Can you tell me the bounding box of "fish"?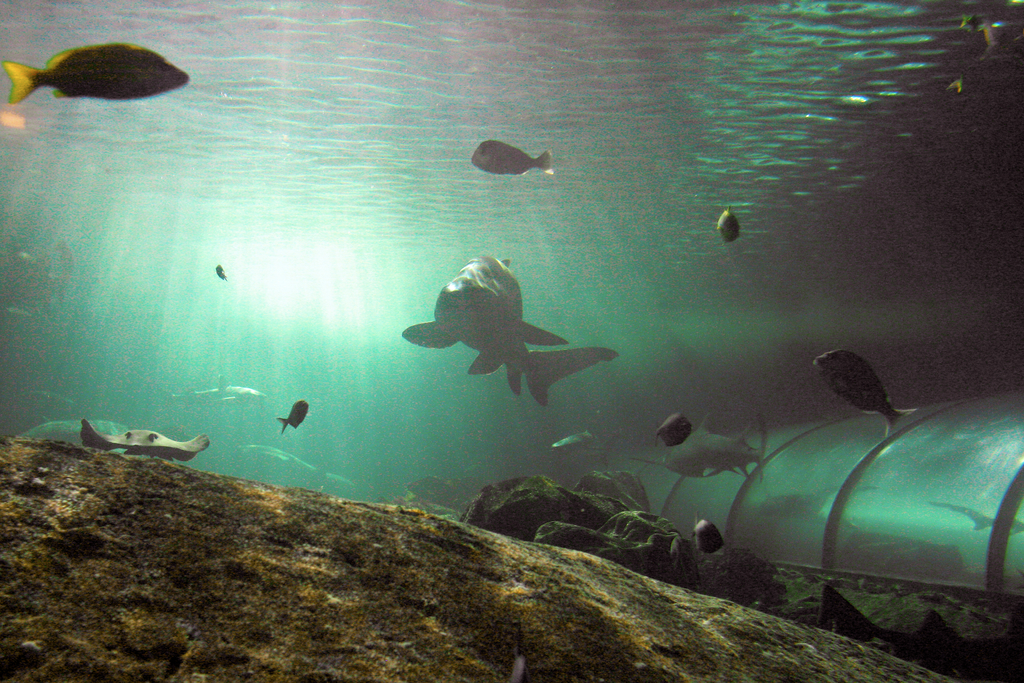
Rect(981, 18, 1000, 54).
